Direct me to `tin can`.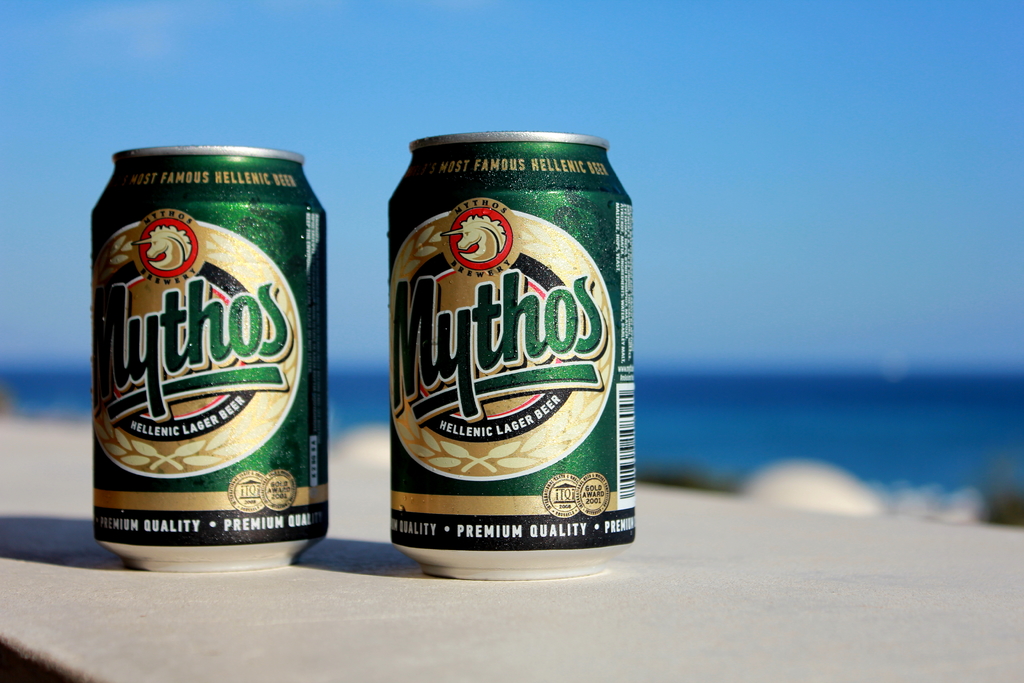
Direction: locate(391, 127, 632, 592).
